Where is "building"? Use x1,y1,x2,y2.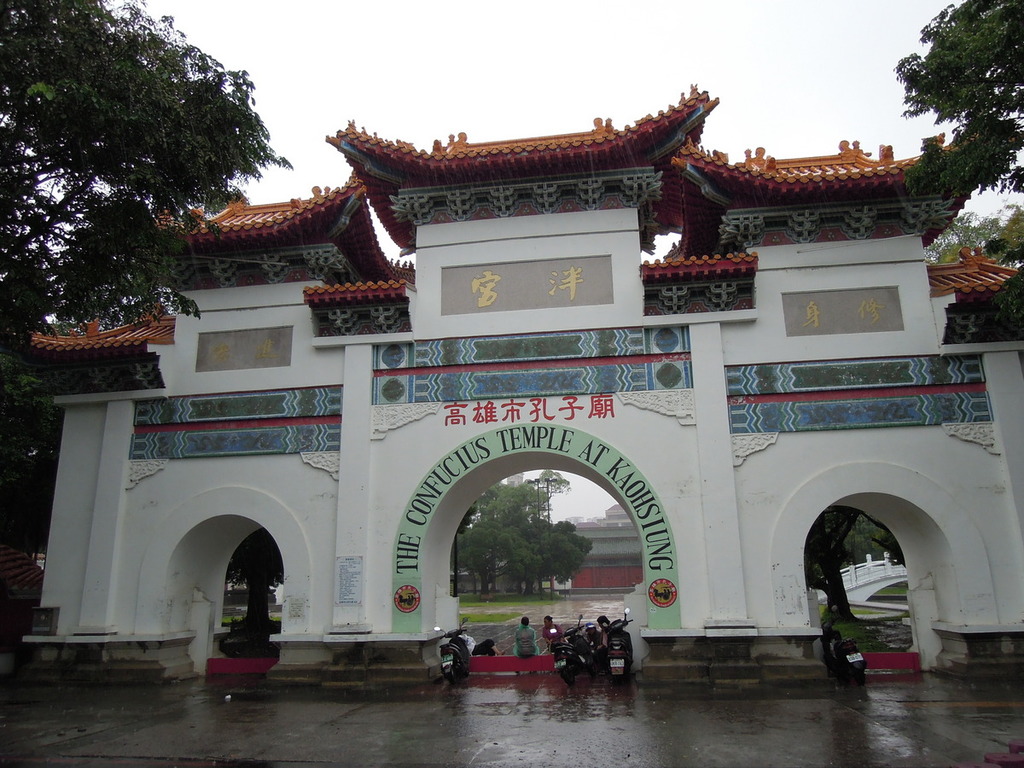
574,506,643,591.
